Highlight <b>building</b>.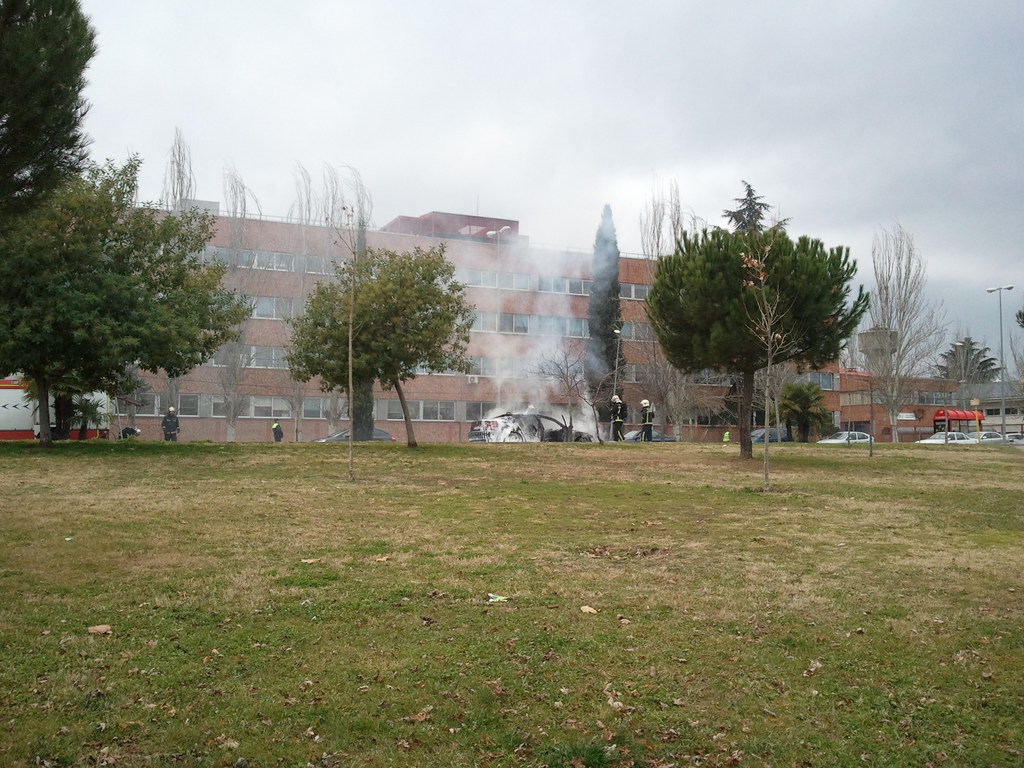
Highlighted region: x1=847 y1=364 x2=959 y2=442.
